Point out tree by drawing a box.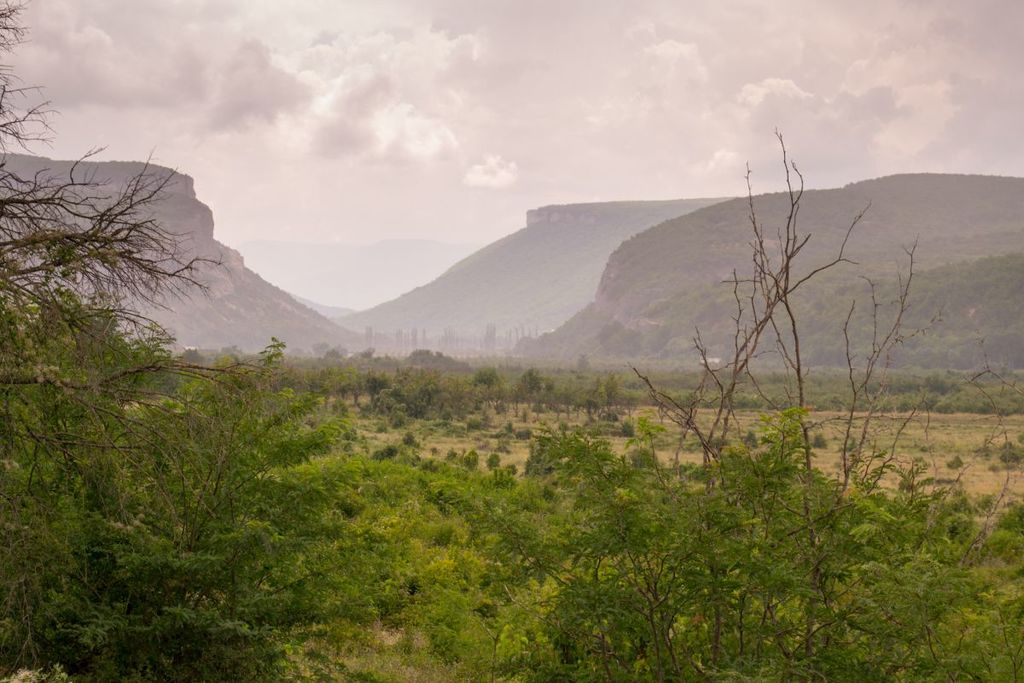
crop(487, 449, 503, 477).
